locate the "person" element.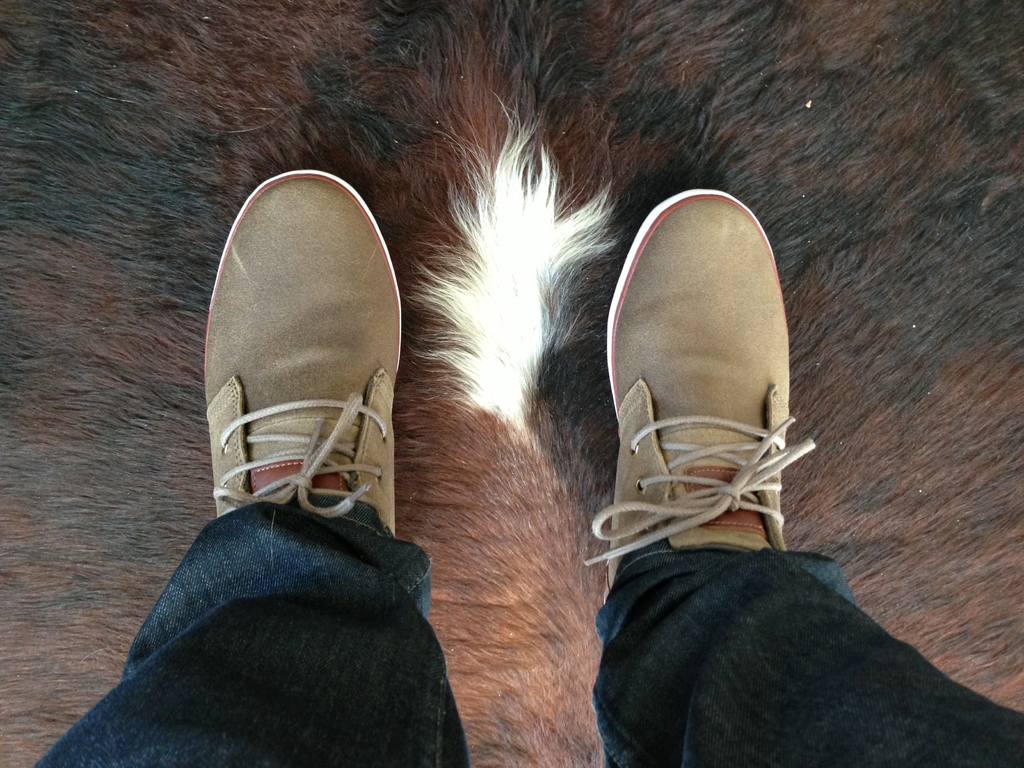
Element bbox: <bbox>93, 13, 931, 767</bbox>.
